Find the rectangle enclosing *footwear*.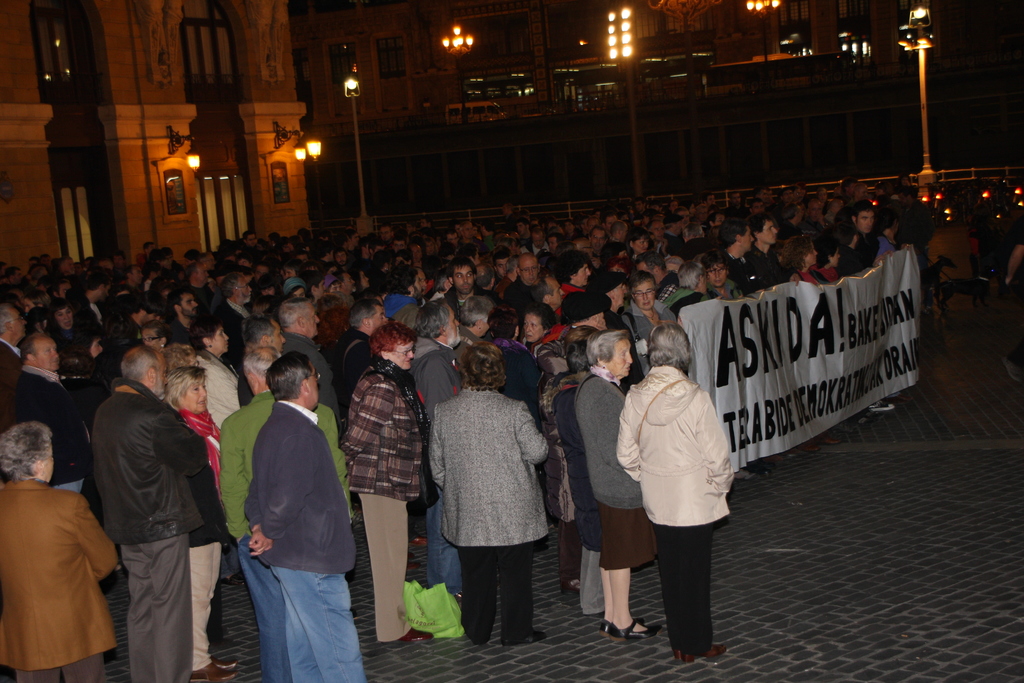
(751, 465, 769, 477).
